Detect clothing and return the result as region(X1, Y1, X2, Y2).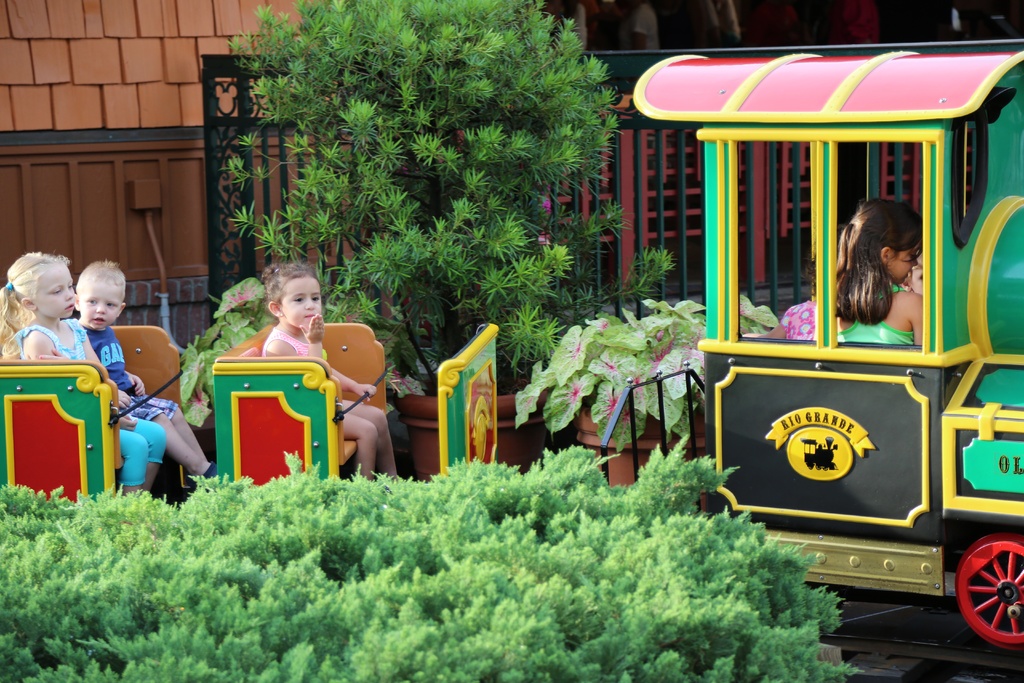
region(253, 252, 383, 447).
